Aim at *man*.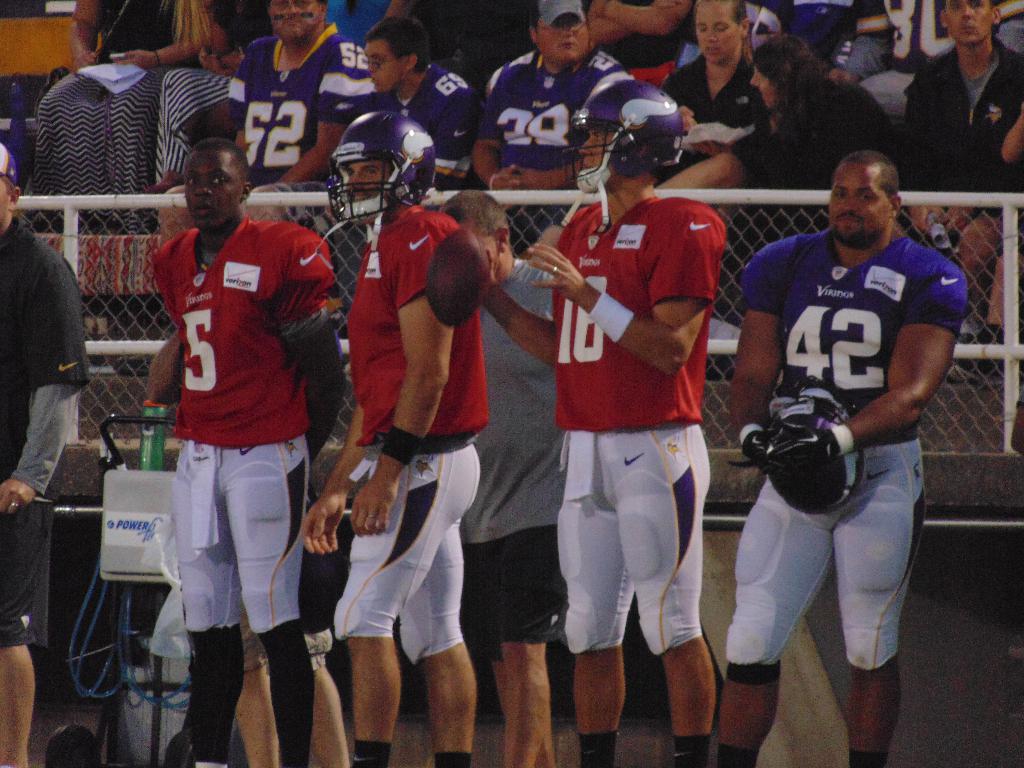
Aimed at [474,0,634,191].
